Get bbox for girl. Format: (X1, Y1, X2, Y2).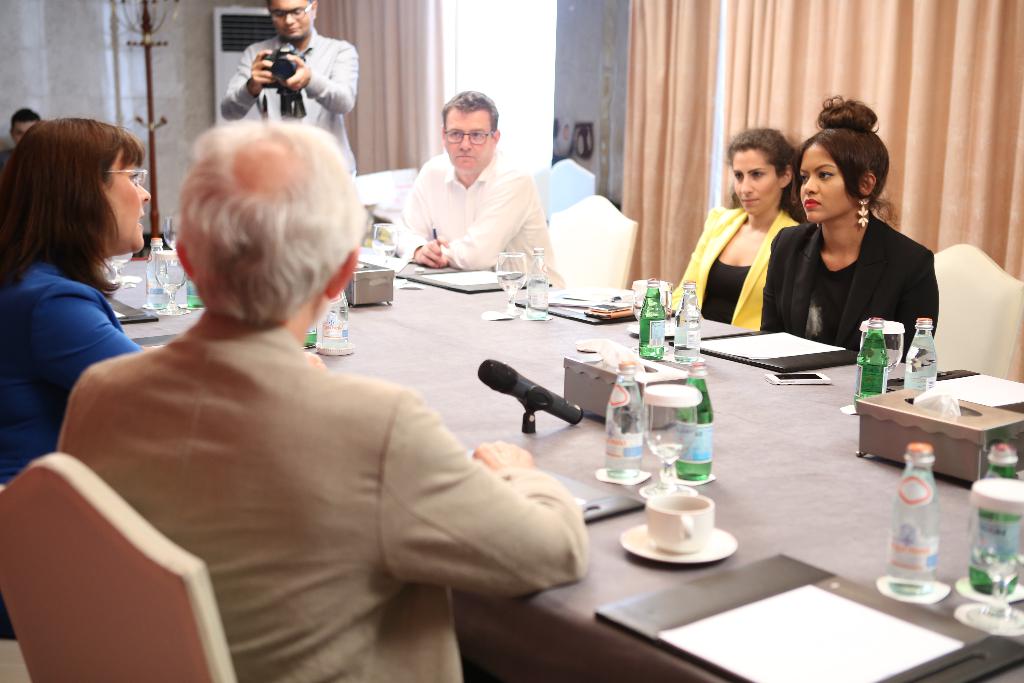
(676, 128, 803, 324).
